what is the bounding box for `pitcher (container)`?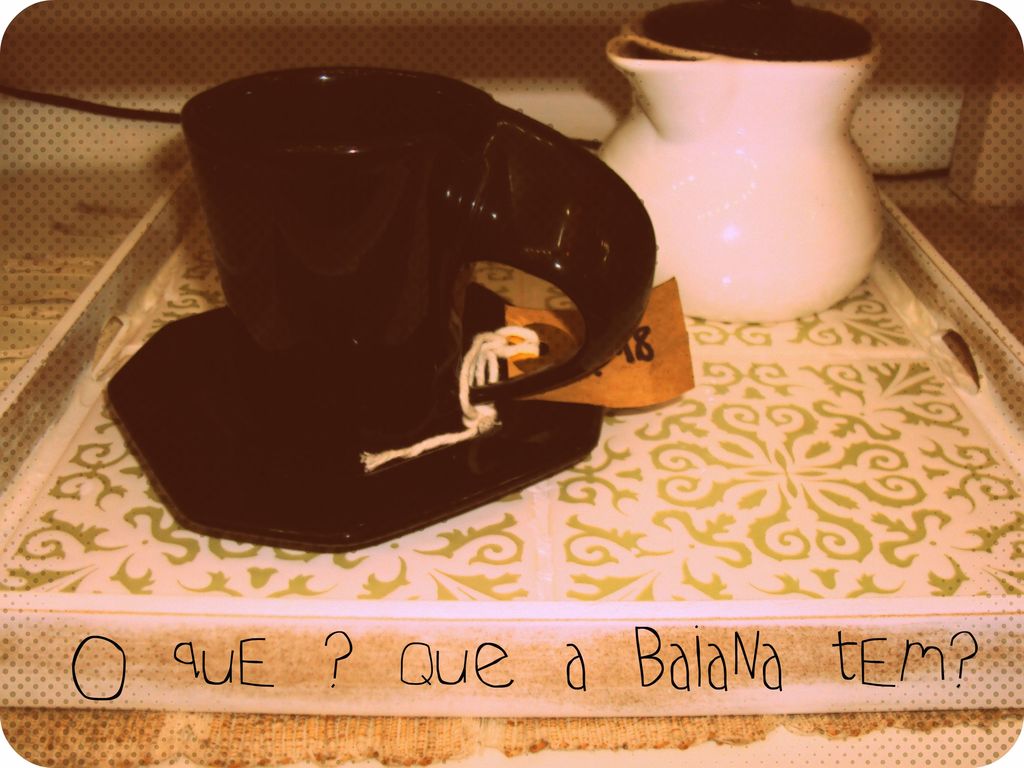
crop(598, 2, 884, 319).
